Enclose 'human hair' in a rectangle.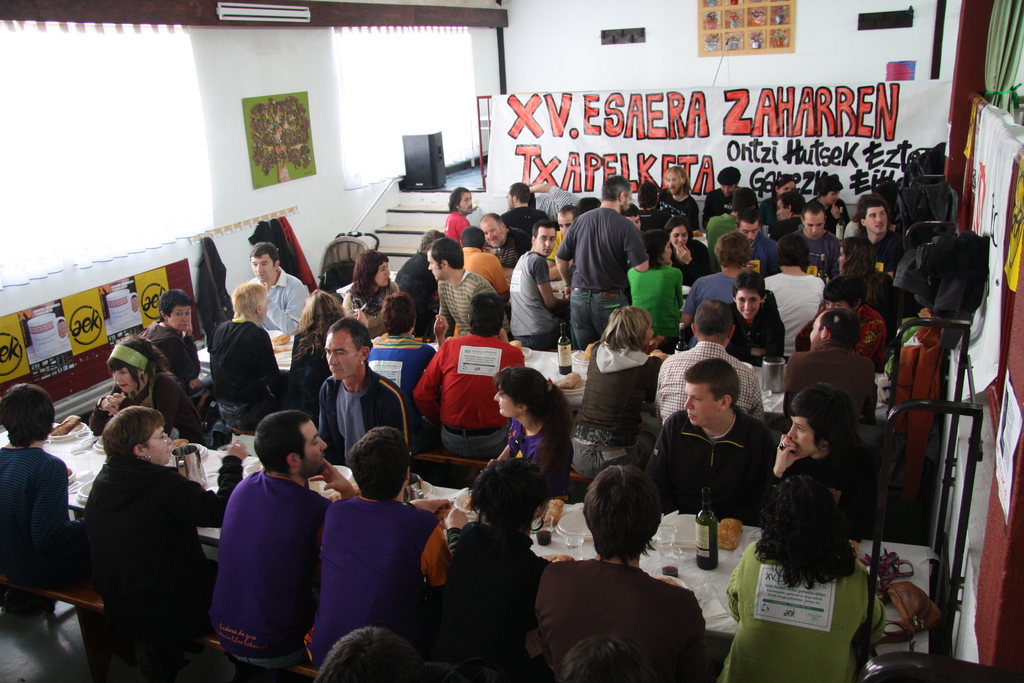
x1=601, y1=177, x2=630, y2=202.
